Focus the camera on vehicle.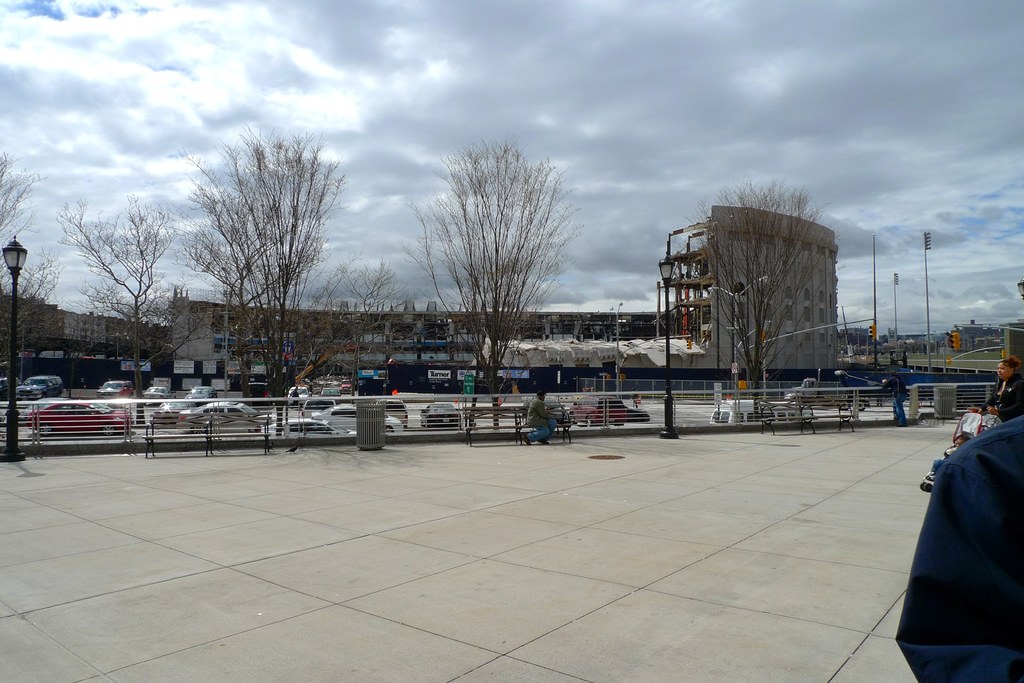
Focus region: bbox=[15, 374, 64, 399].
